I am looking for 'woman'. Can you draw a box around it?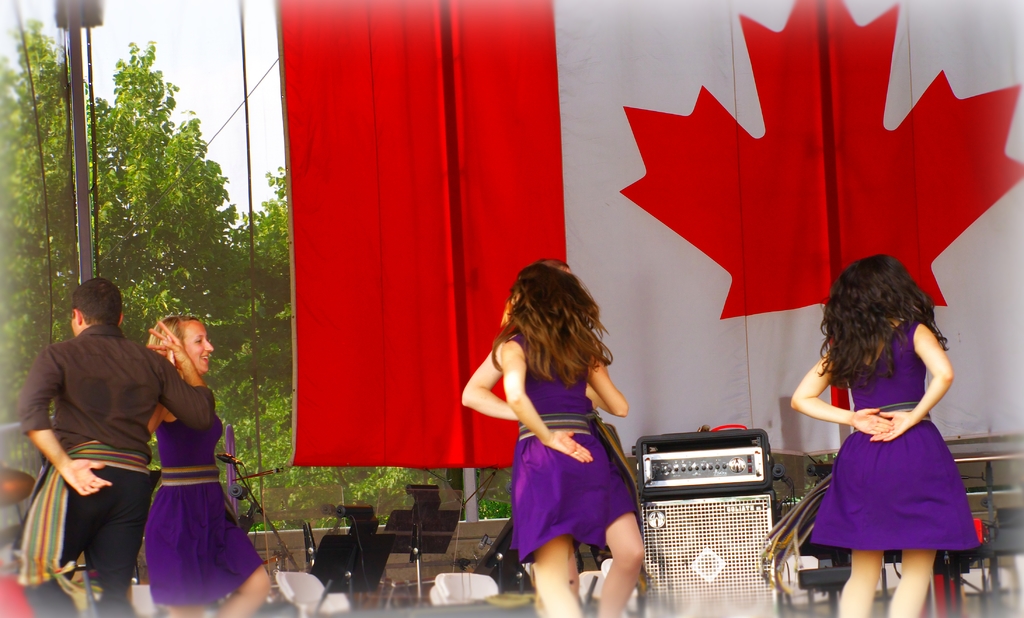
Sure, the bounding box is l=143, t=316, r=271, b=617.
